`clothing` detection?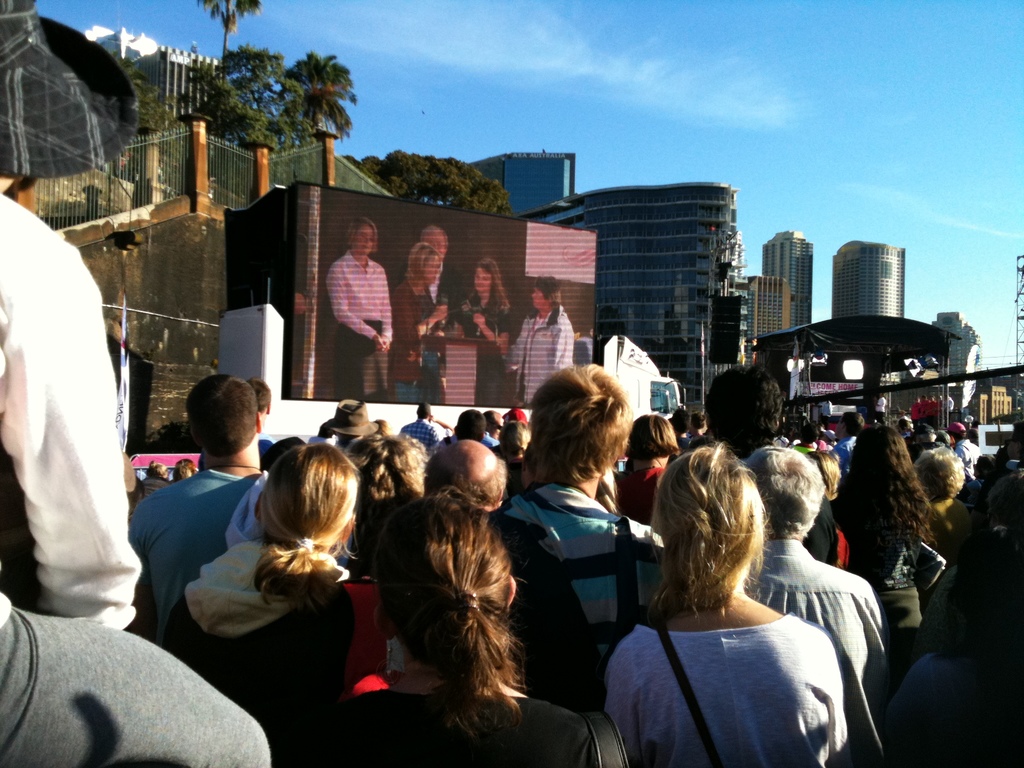
detection(876, 397, 889, 429)
